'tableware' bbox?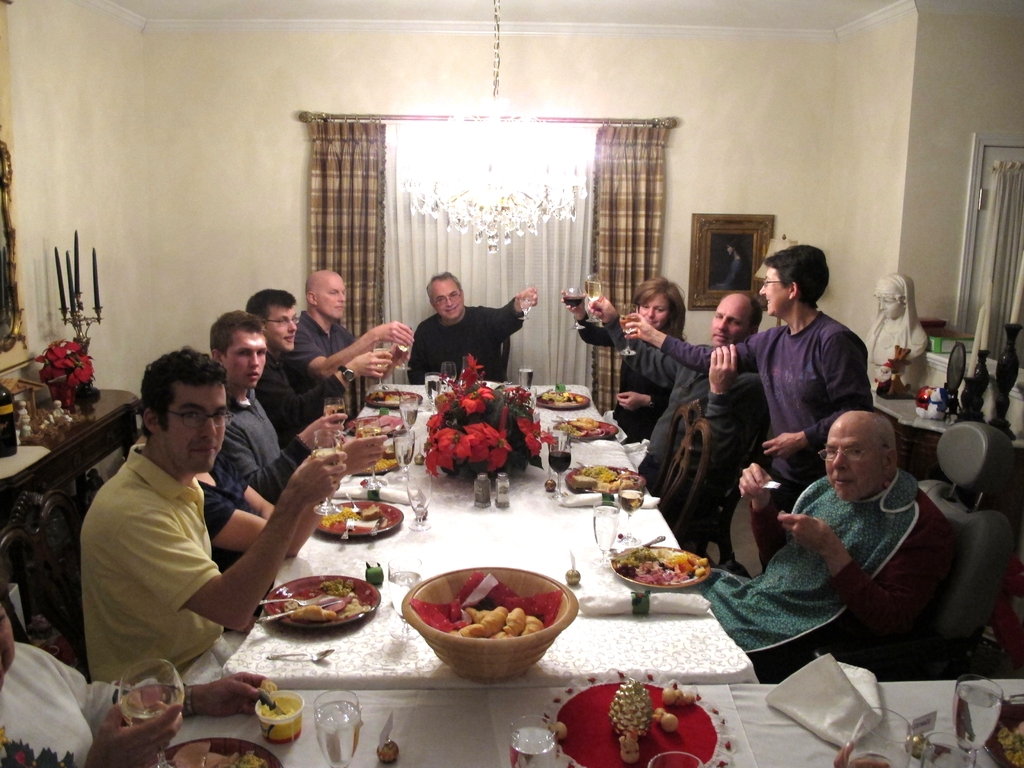
BBox(260, 575, 378, 628)
